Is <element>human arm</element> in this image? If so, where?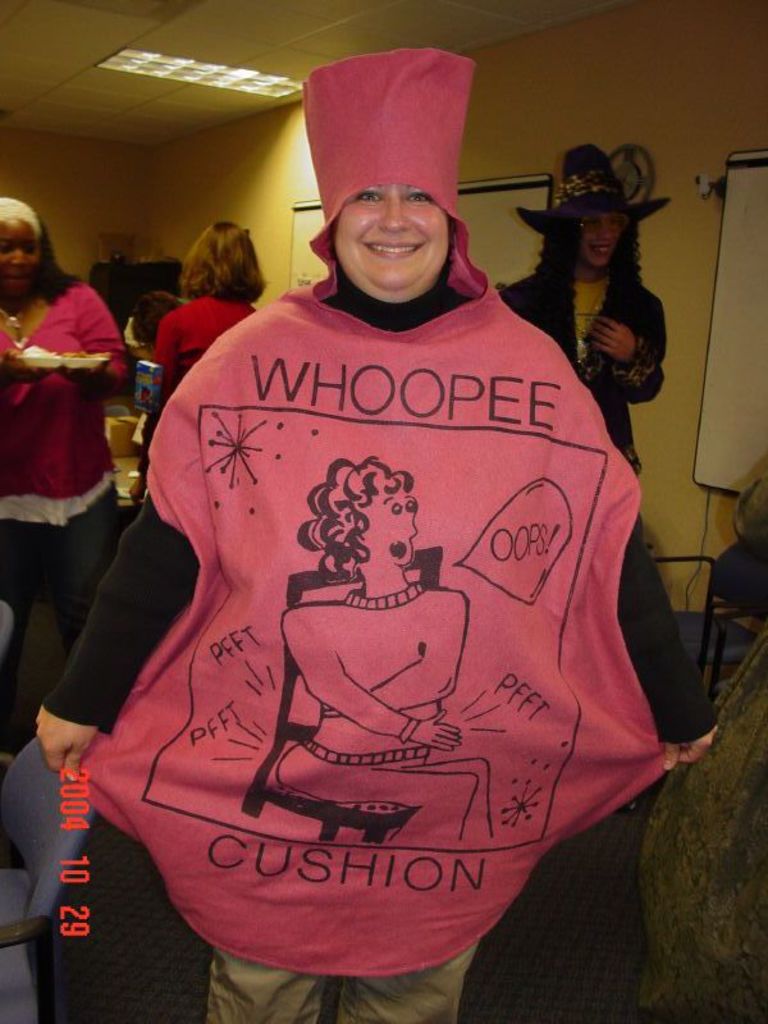
Yes, at region(372, 603, 472, 705).
